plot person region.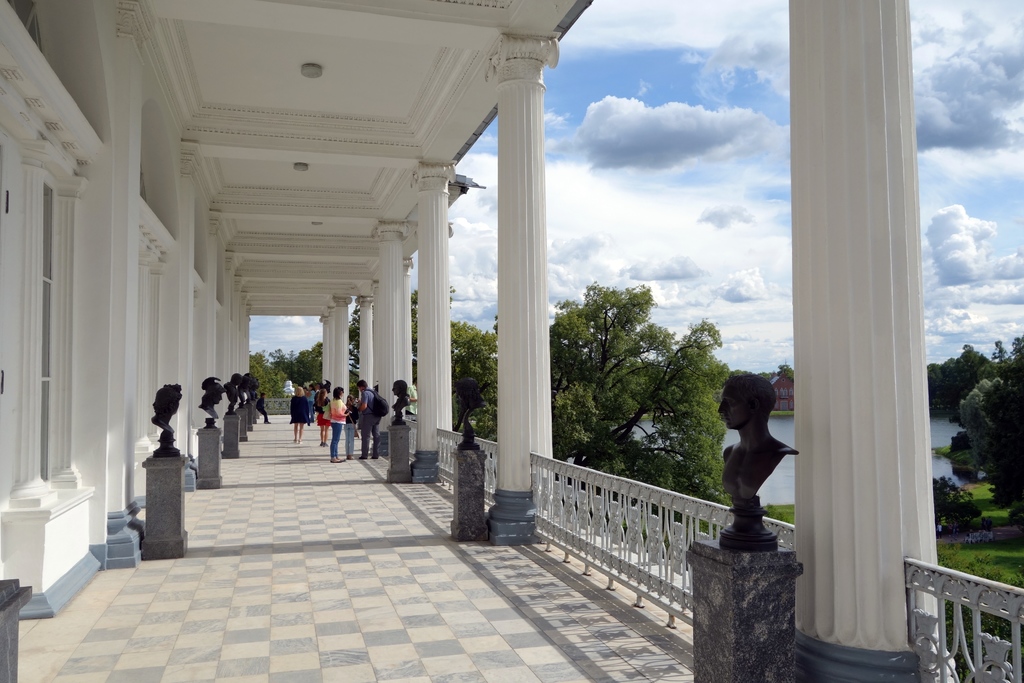
Plotted at box(392, 378, 414, 412).
